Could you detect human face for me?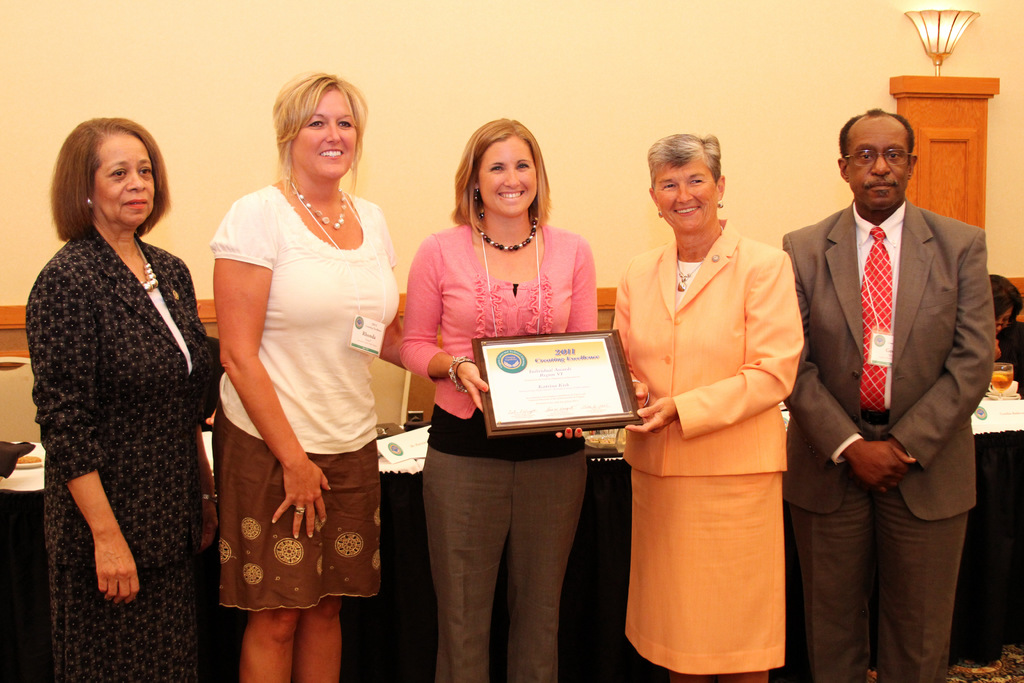
Detection result: [477,132,540,219].
